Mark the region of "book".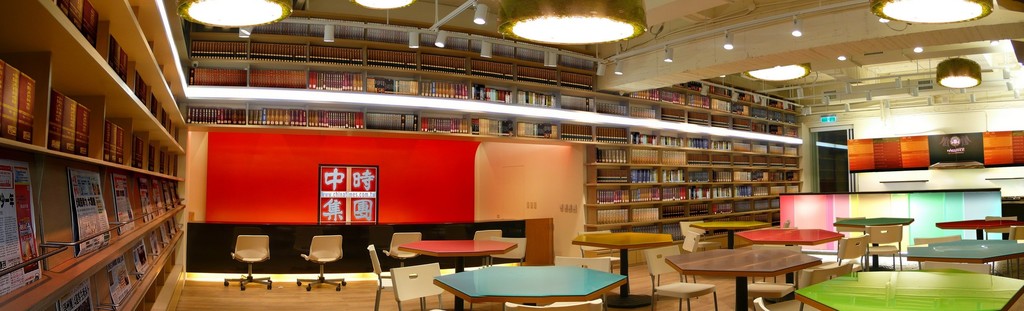
Region: x1=63, y1=0, x2=99, y2=50.
